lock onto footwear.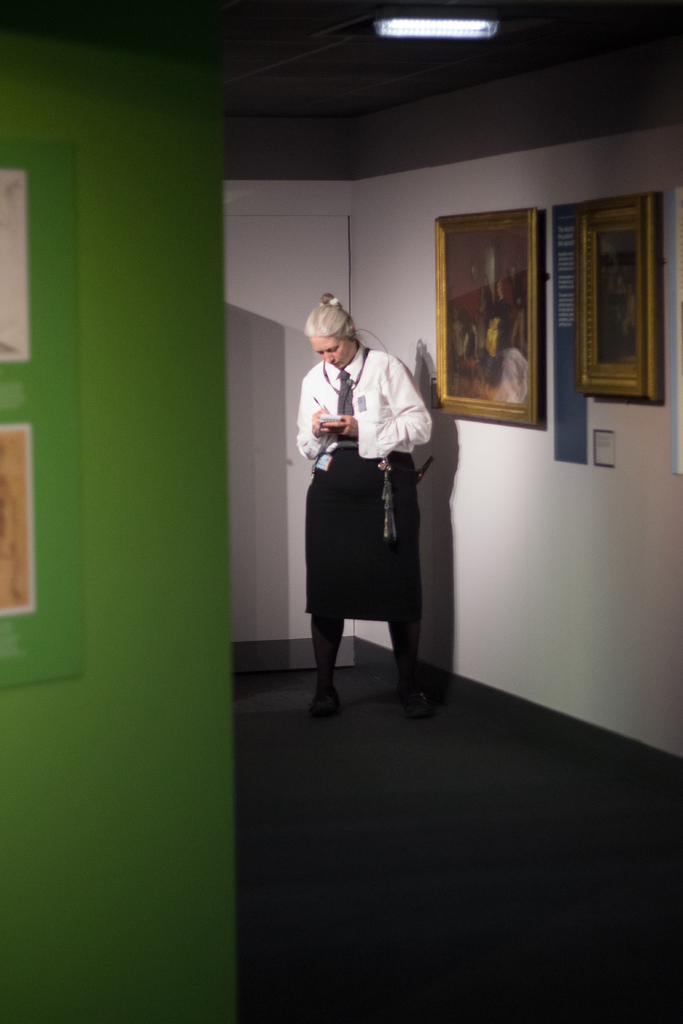
Locked: [393,678,434,722].
